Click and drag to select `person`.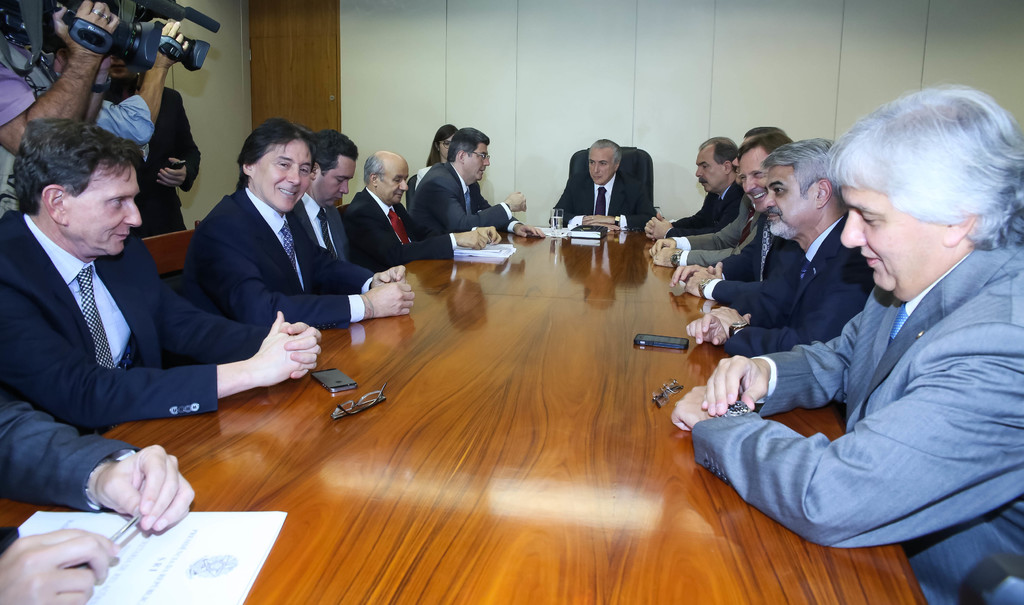
Selection: 0/111/330/438.
